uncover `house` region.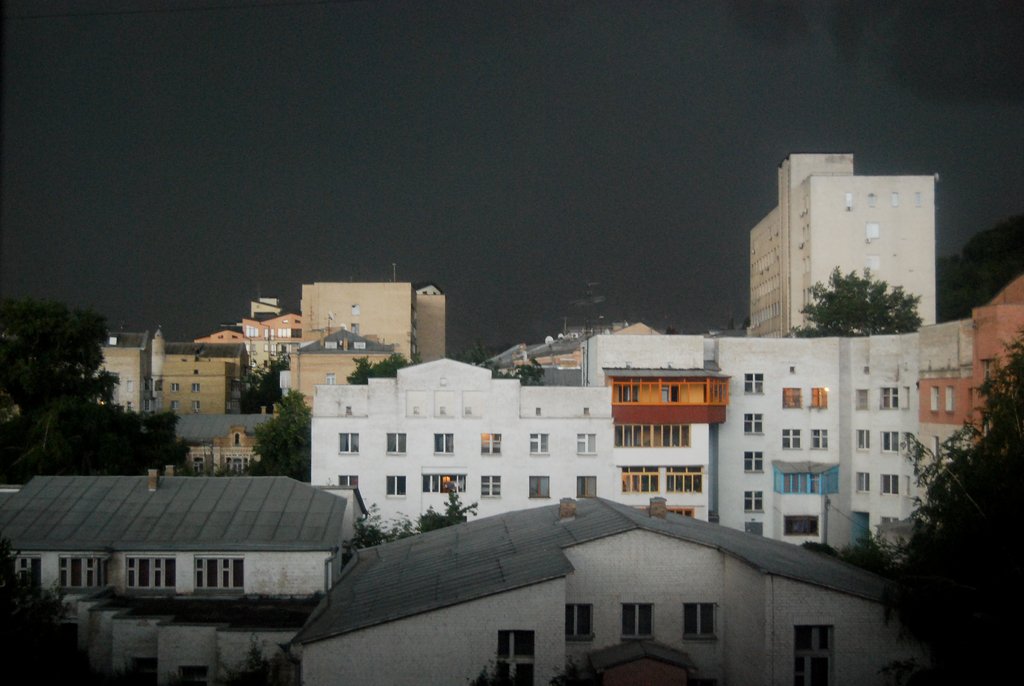
Uncovered: [x1=0, y1=459, x2=350, y2=603].
